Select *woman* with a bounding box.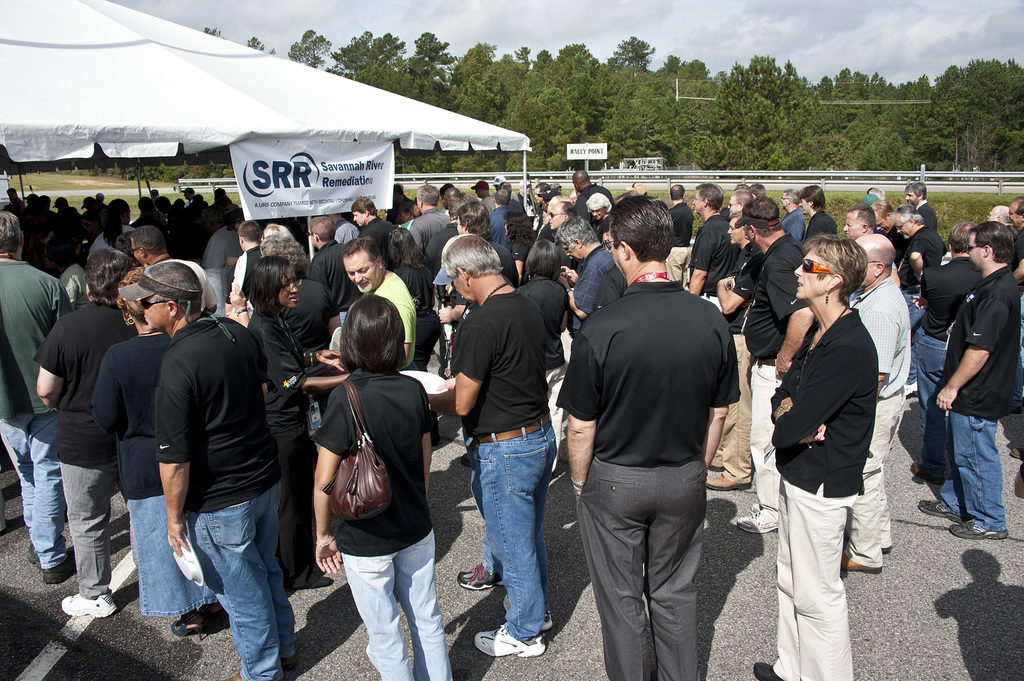
241 256 354 588.
